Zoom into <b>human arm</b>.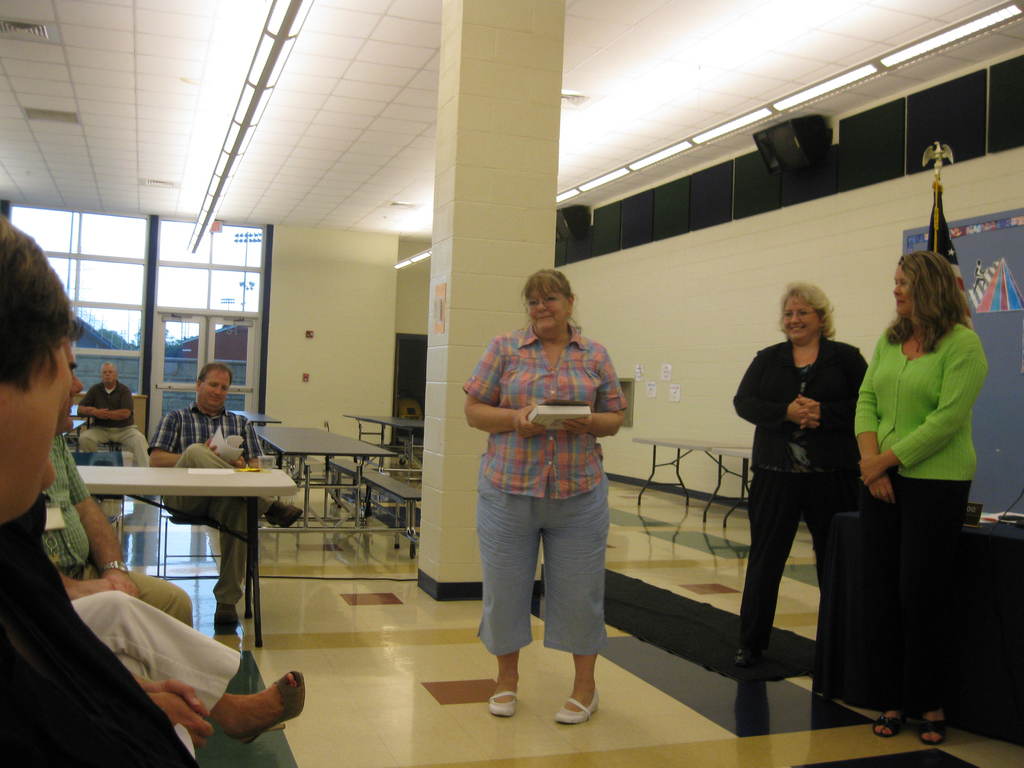
Zoom target: {"left": 468, "top": 337, "right": 543, "bottom": 438}.
